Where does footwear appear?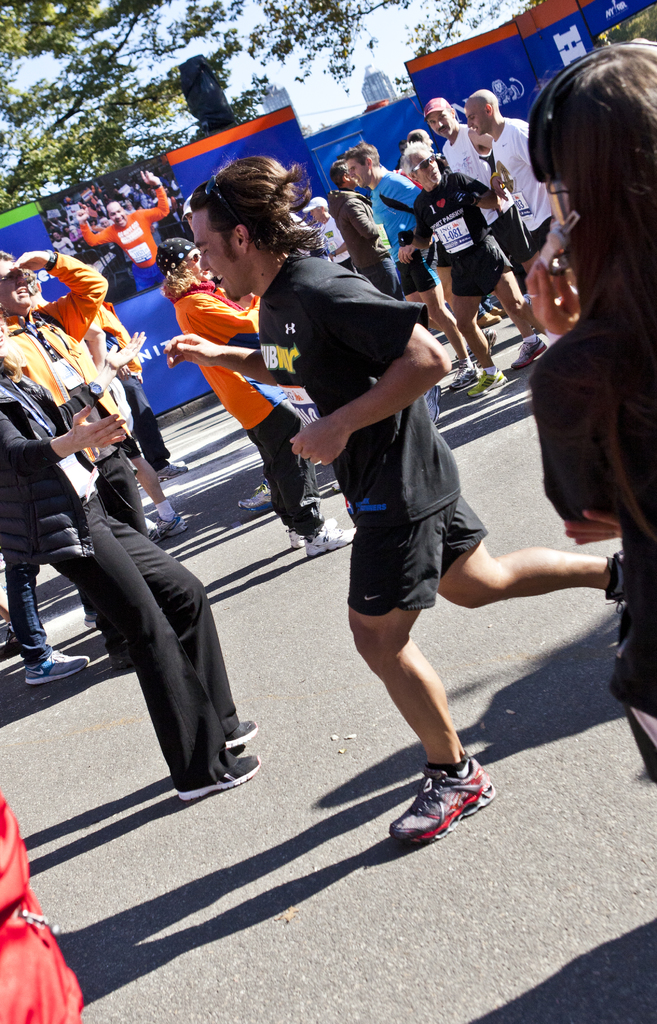
Appears at x1=83 y1=611 x2=97 y2=629.
